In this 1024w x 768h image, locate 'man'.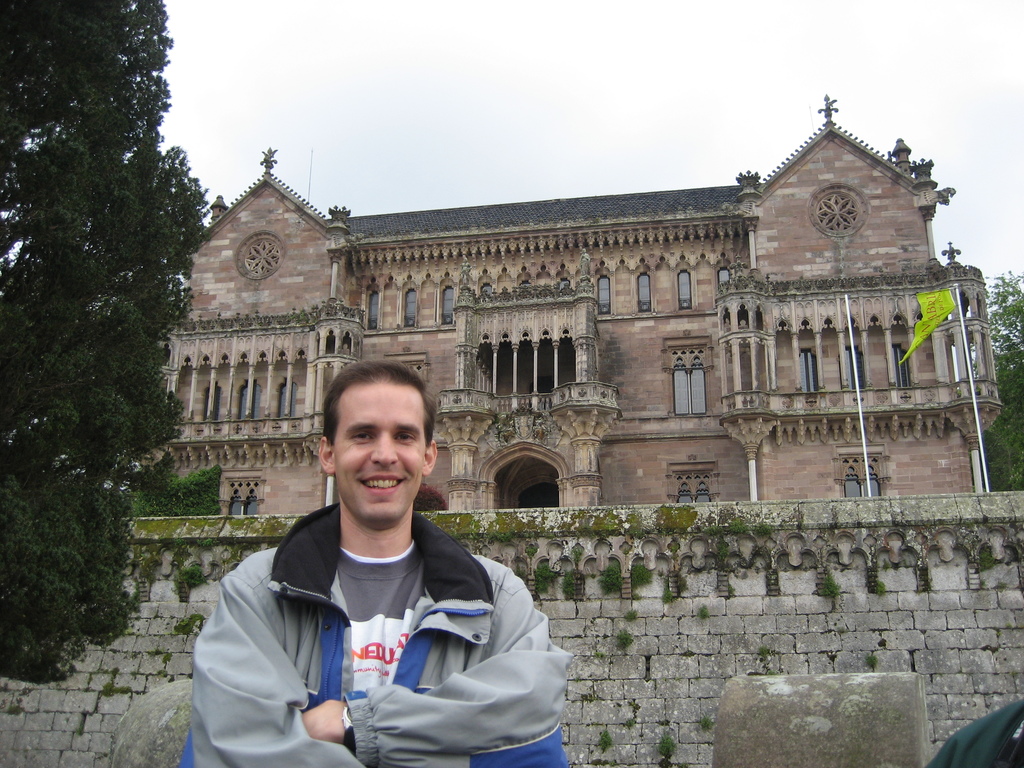
Bounding box: bbox=[170, 353, 568, 767].
